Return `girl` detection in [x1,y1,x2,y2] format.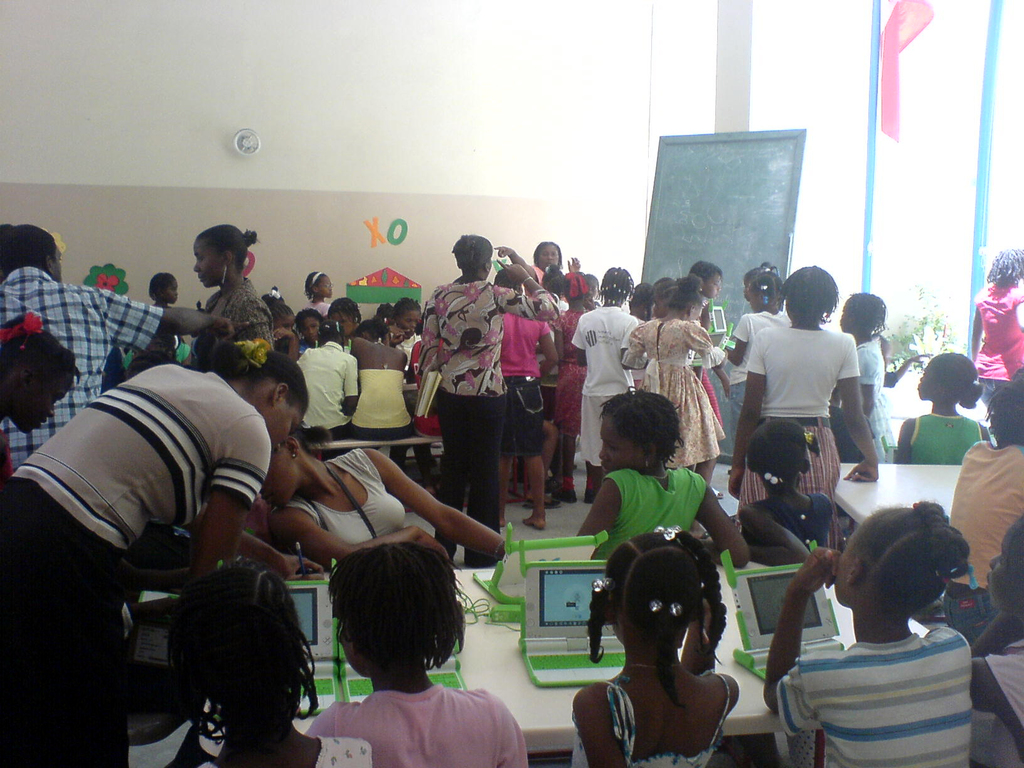
[735,418,845,567].
